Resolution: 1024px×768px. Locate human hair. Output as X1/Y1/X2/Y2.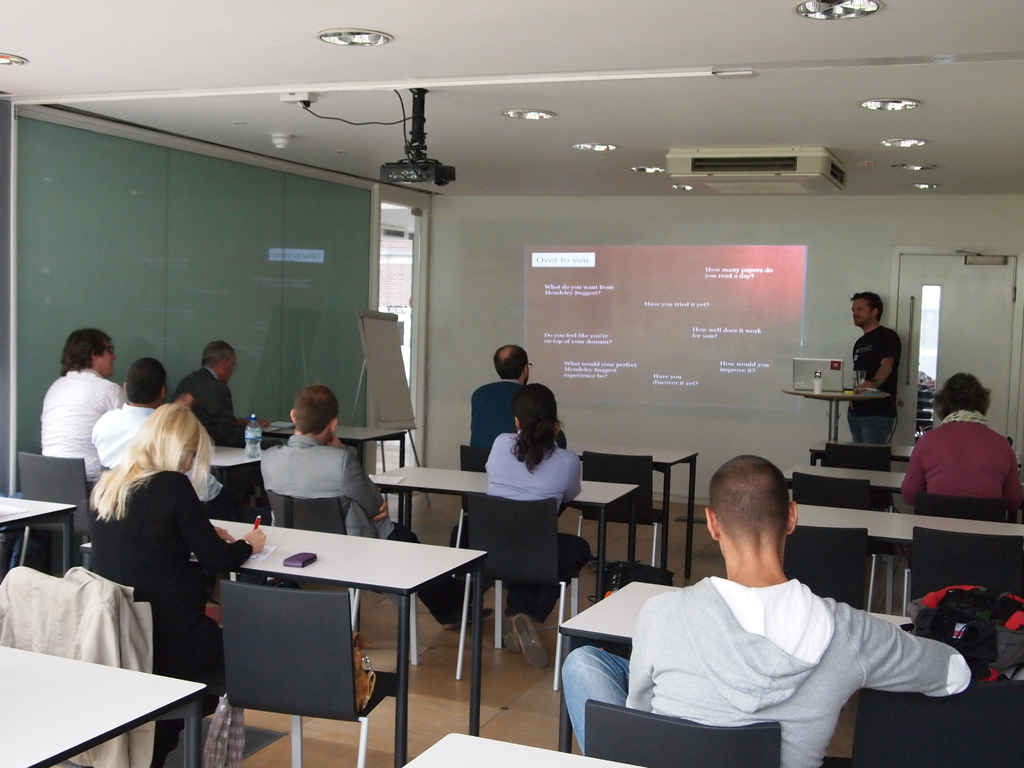
491/344/527/379.
